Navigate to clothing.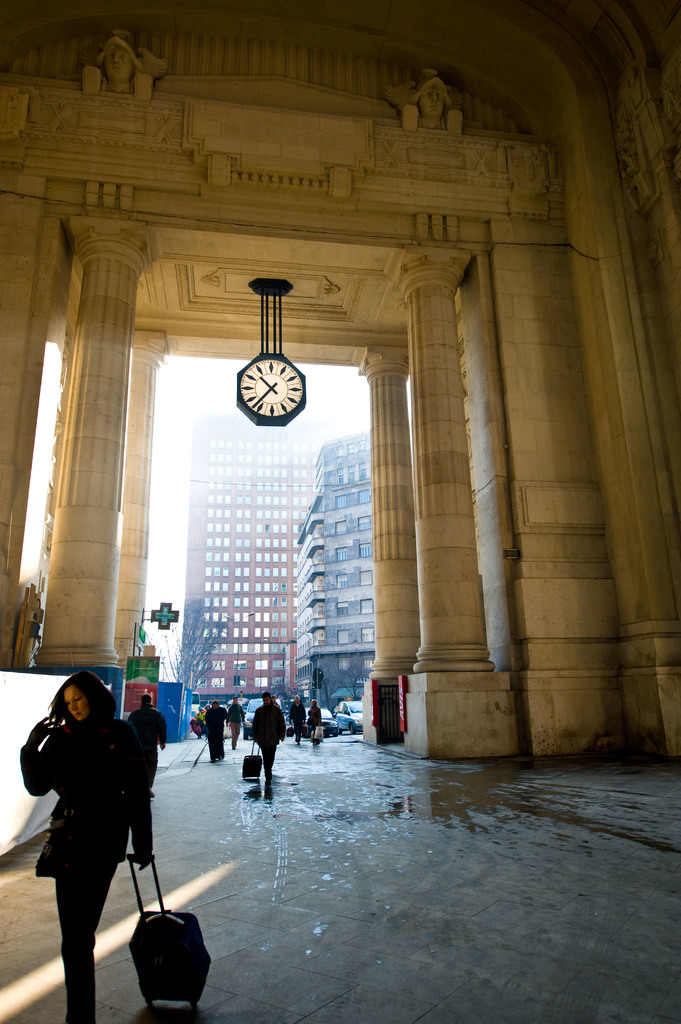
Navigation target: left=228, top=703, right=287, bottom=799.
